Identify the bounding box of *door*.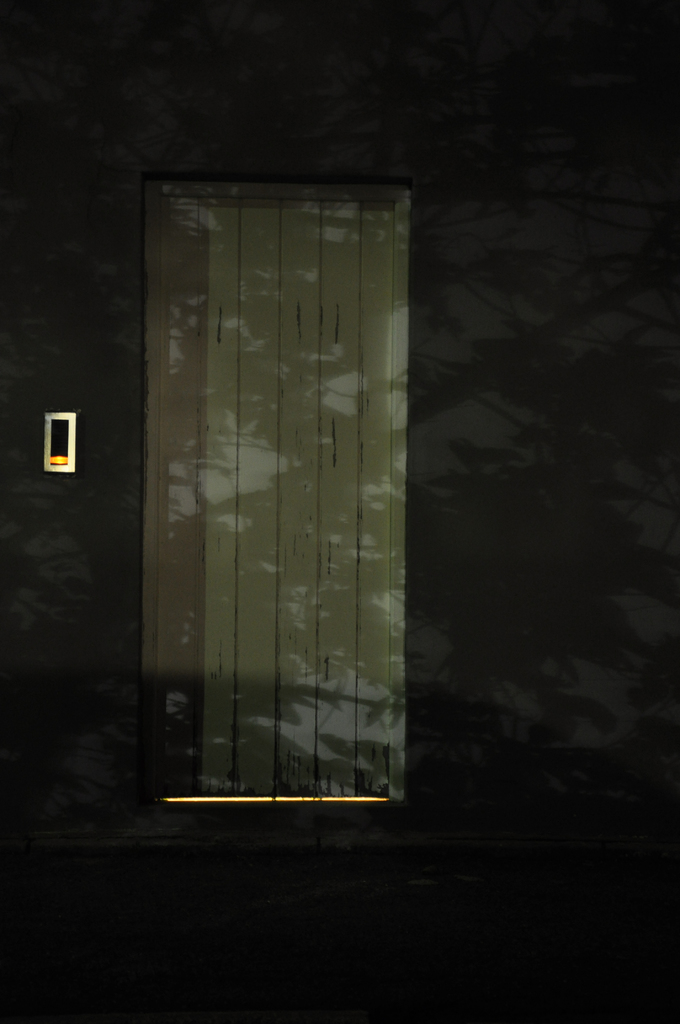
{"x1": 118, "y1": 141, "x2": 471, "y2": 886}.
